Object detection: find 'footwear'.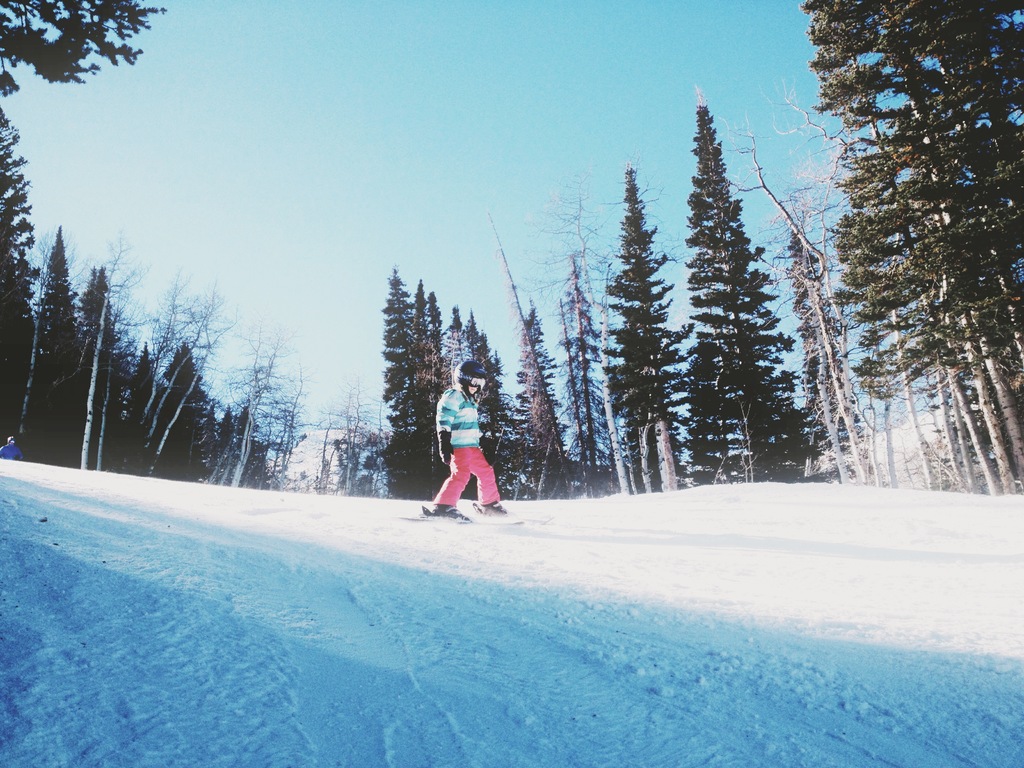
bbox=[429, 505, 469, 522].
